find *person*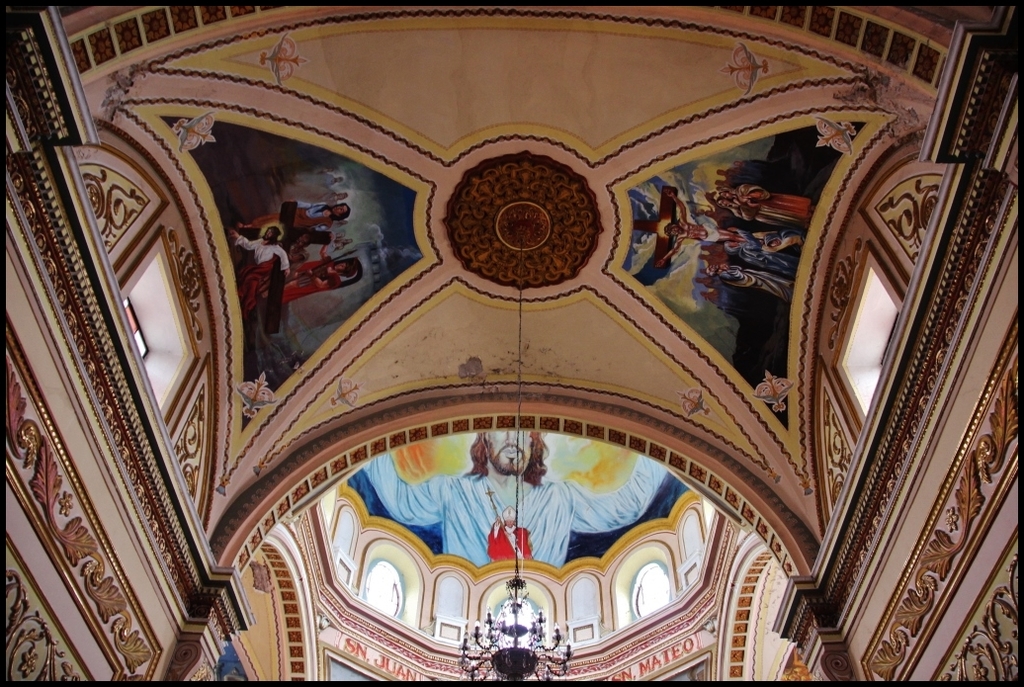
358/428/673/565
